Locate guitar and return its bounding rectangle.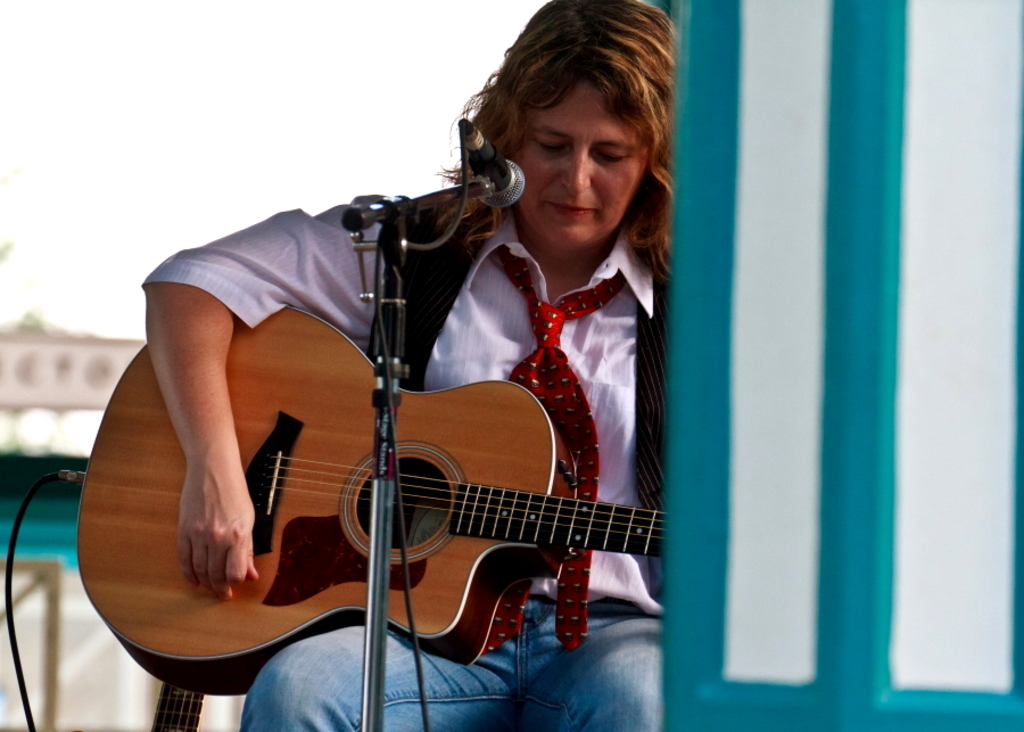
[98, 330, 701, 675].
